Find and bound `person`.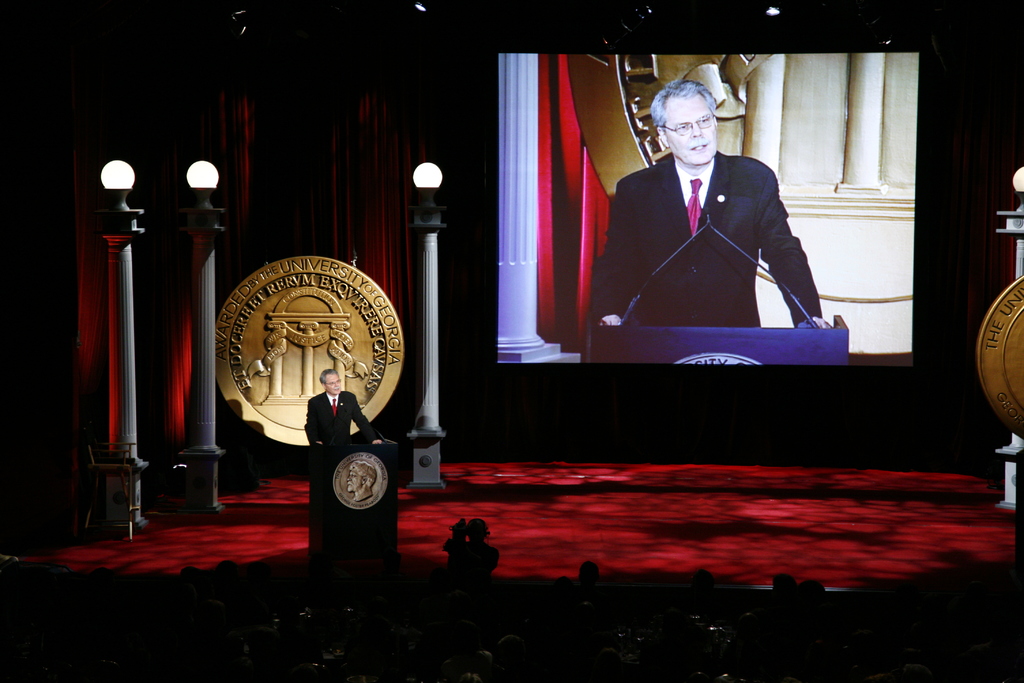
Bound: bbox(305, 368, 383, 452).
